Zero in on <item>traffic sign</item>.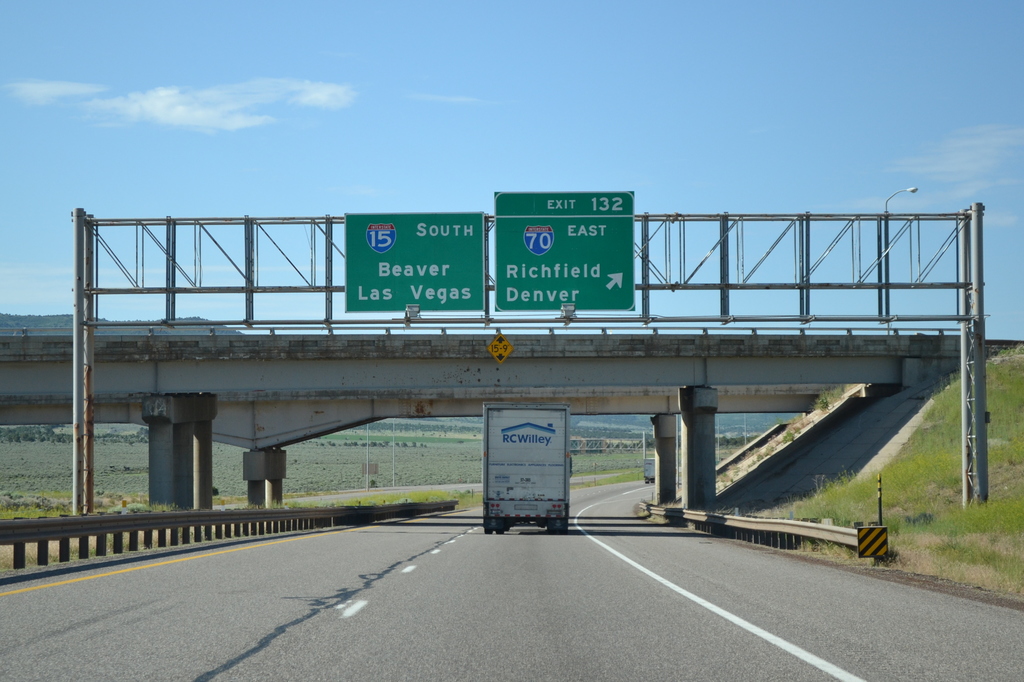
Zeroed in: [x1=346, y1=211, x2=482, y2=312].
